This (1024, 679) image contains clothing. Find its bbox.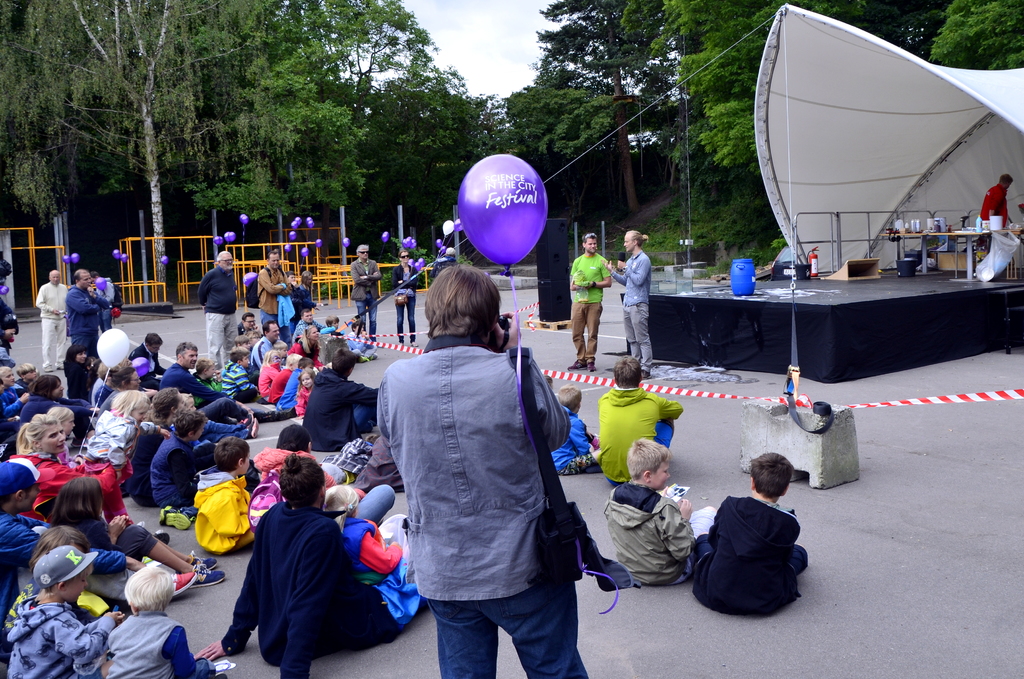
BBox(700, 481, 821, 627).
